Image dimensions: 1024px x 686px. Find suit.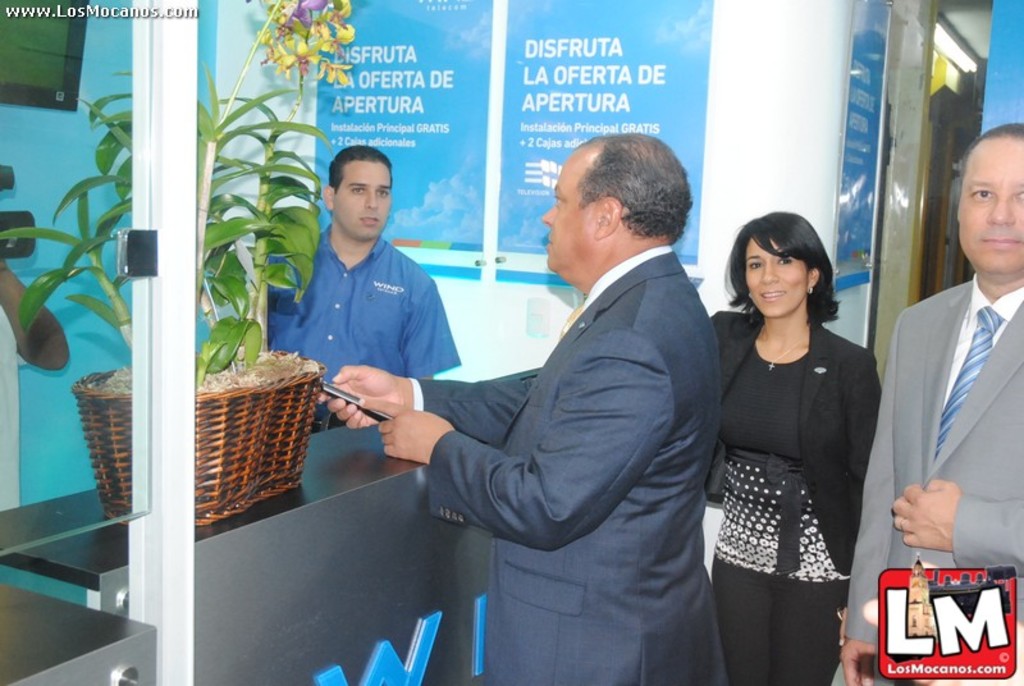
[x1=708, y1=308, x2=879, y2=572].
